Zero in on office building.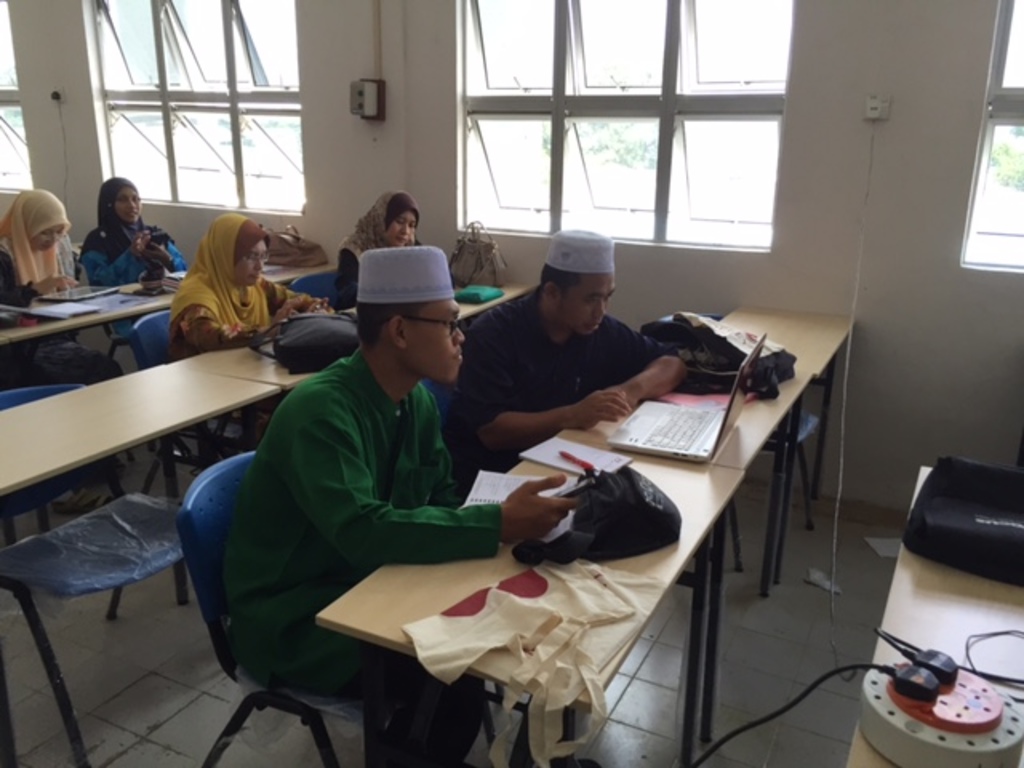
Zeroed in: <region>0, 165, 403, 621</region>.
